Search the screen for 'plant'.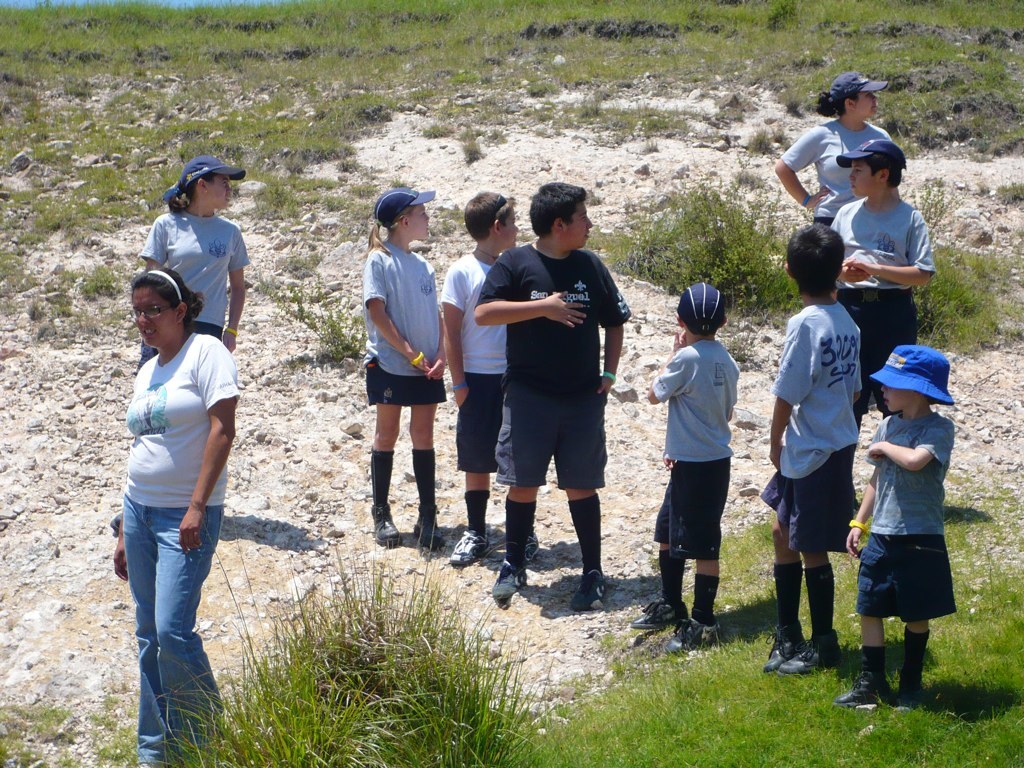
Found at 424:112:446:139.
